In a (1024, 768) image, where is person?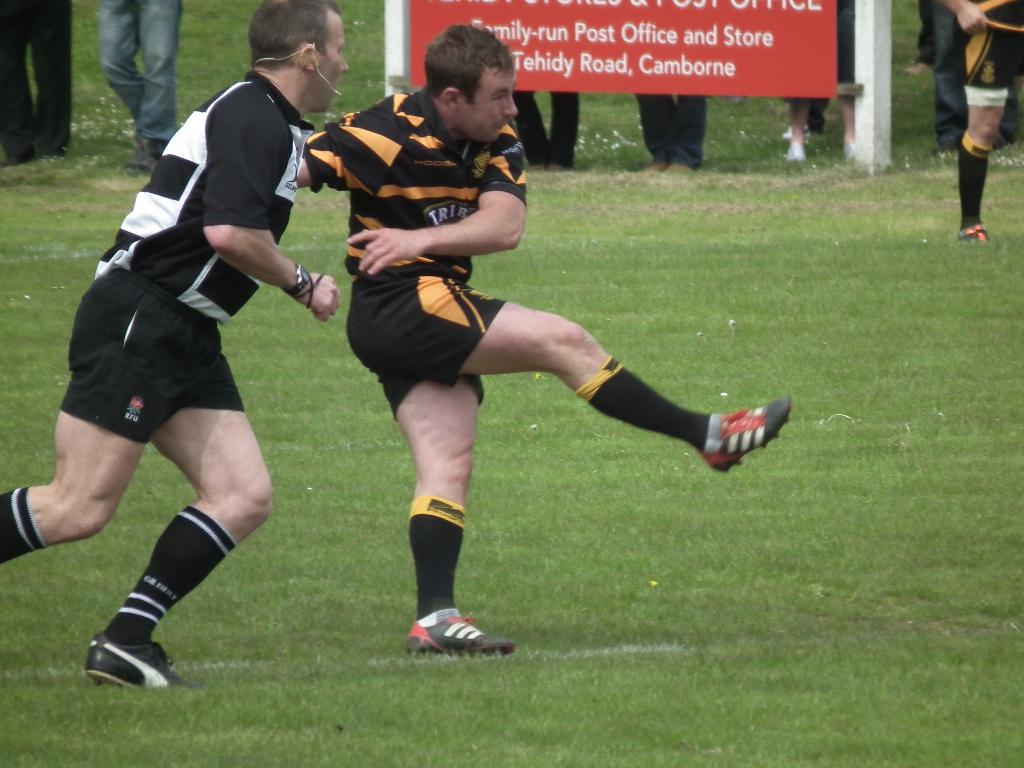
104:0:183:177.
